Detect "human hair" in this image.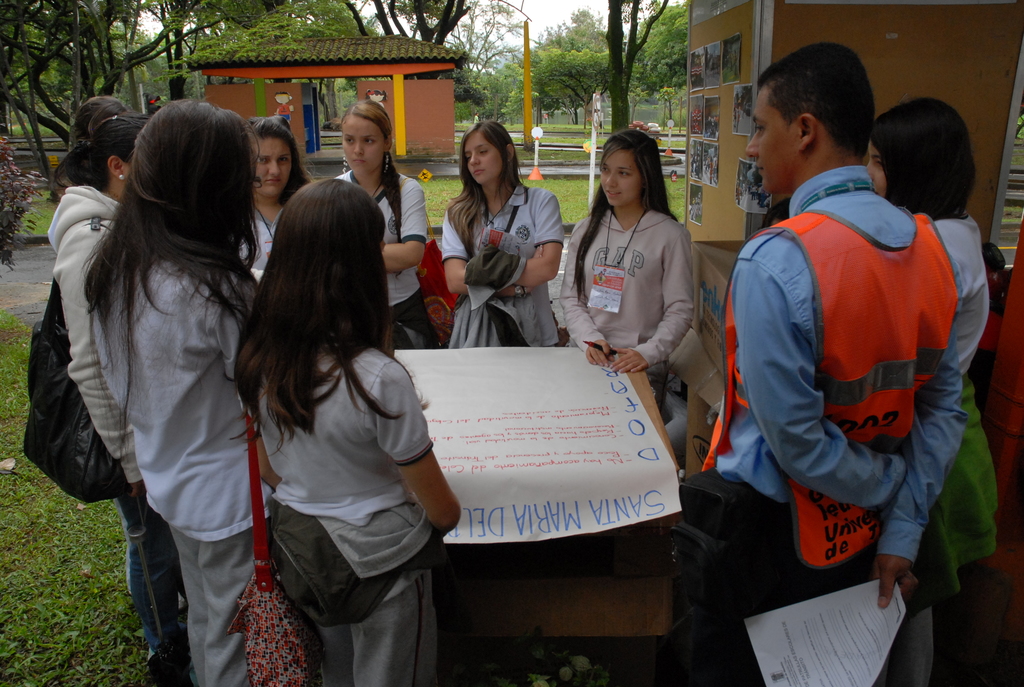
Detection: BBox(75, 95, 272, 464).
